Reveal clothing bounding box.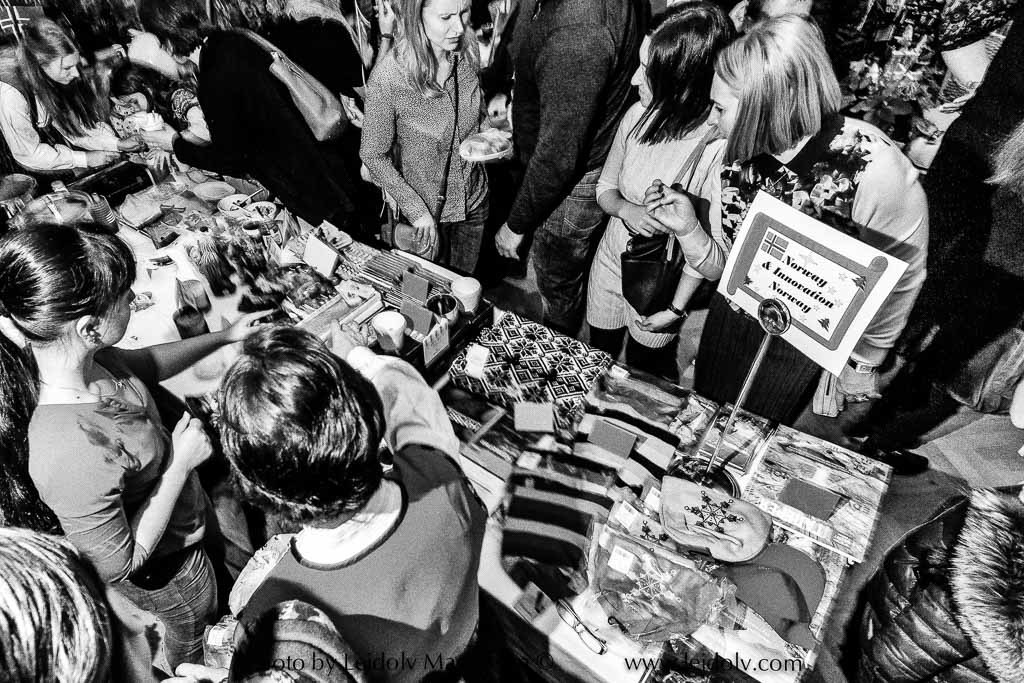
Revealed: x1=532, y1=0, x2=631, y2=330.
